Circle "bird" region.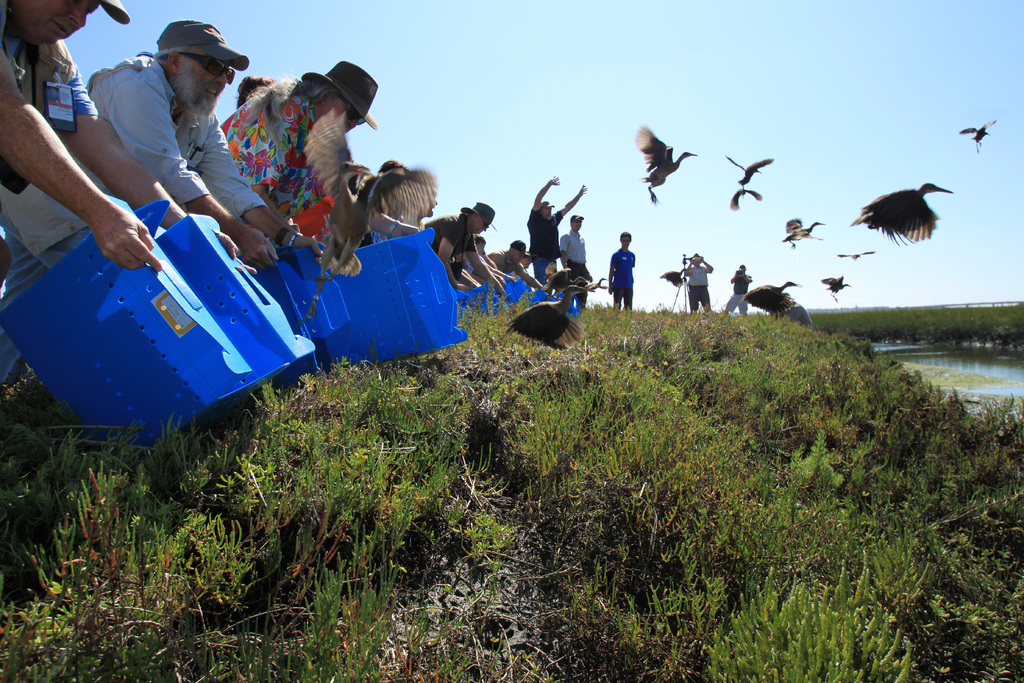
Region: <region>774, 215, 824, 251</region>.
